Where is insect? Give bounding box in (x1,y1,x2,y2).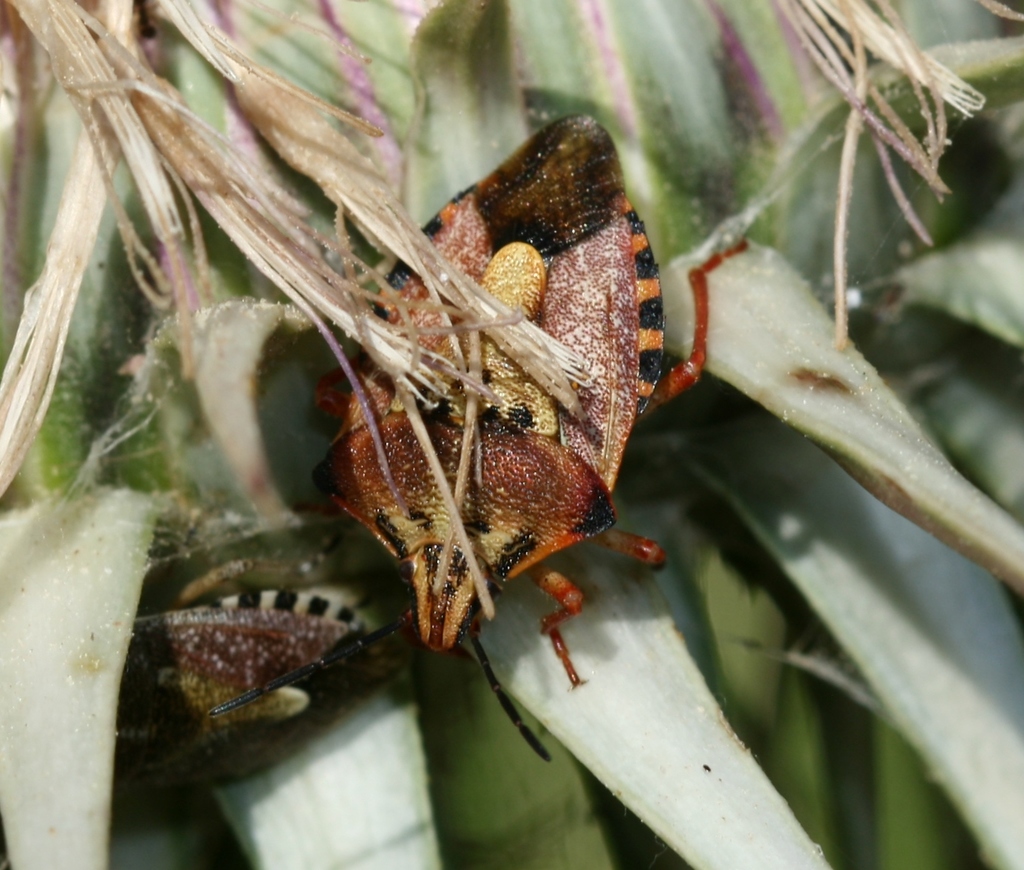
(106,551,414,796).
